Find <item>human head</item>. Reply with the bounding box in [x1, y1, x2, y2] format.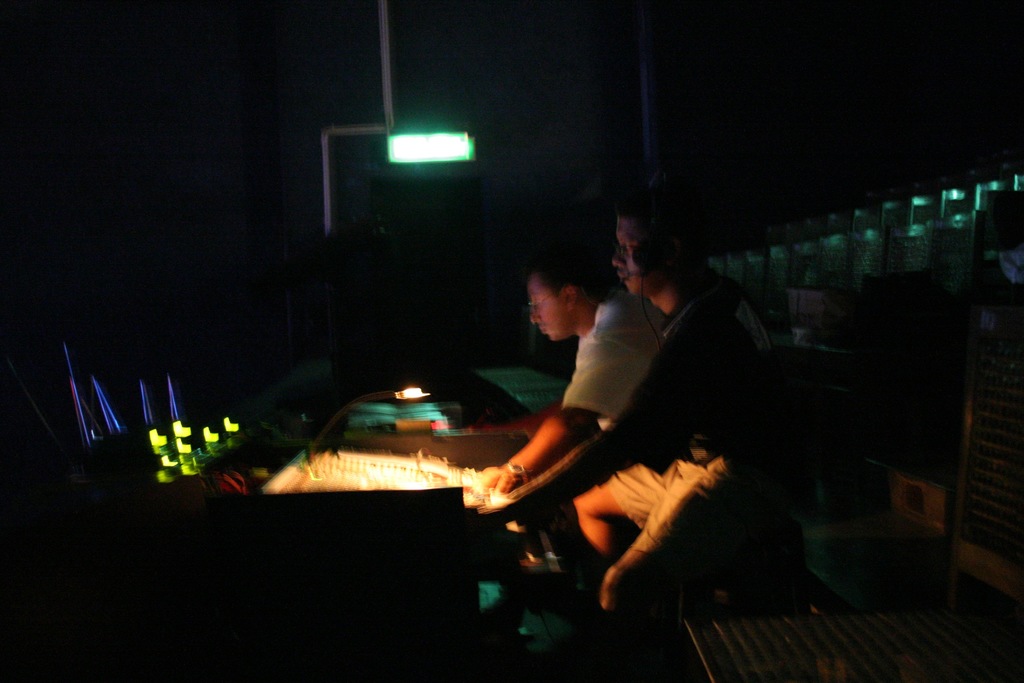
[610, 198, 699, 296].
